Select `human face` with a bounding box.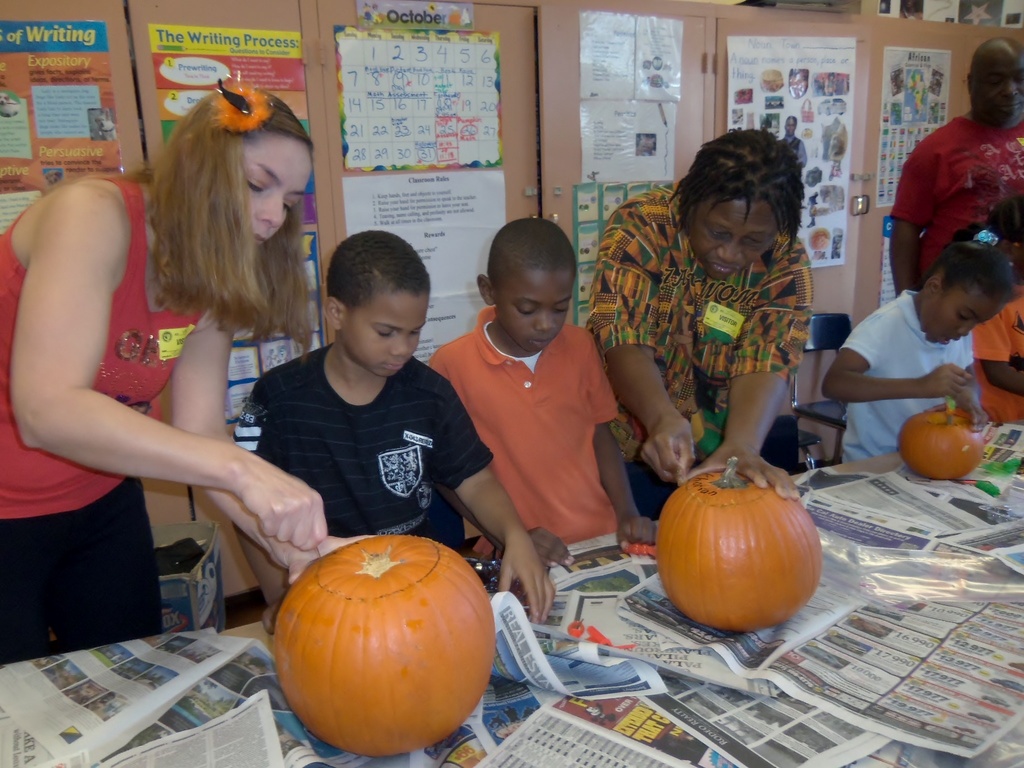
689/197/776/273.
